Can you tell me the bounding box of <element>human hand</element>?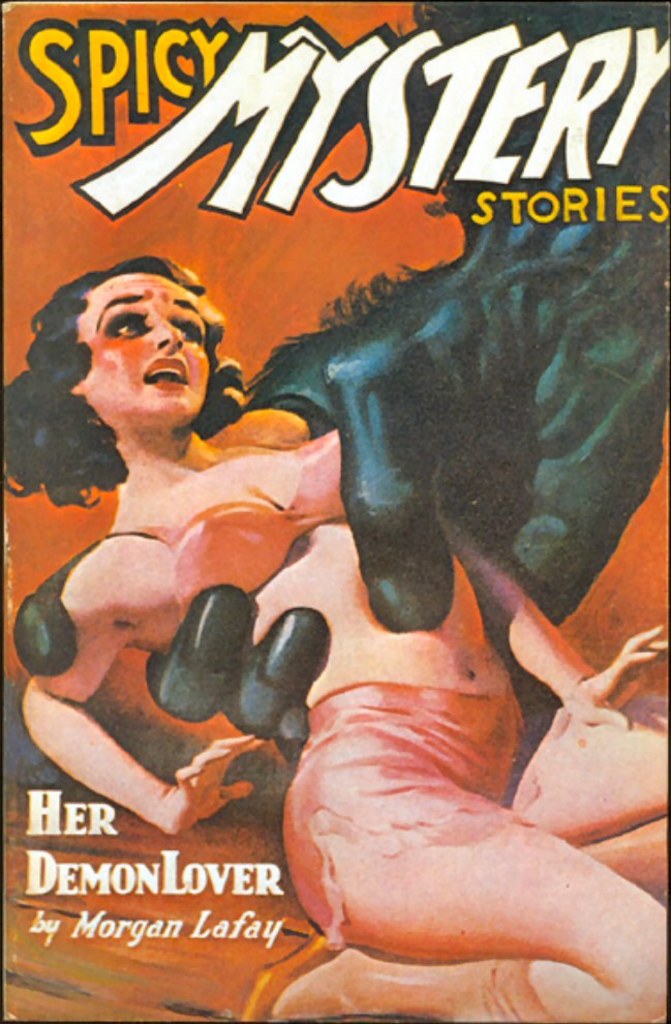
bbox=(102, 745, 254, 841).
